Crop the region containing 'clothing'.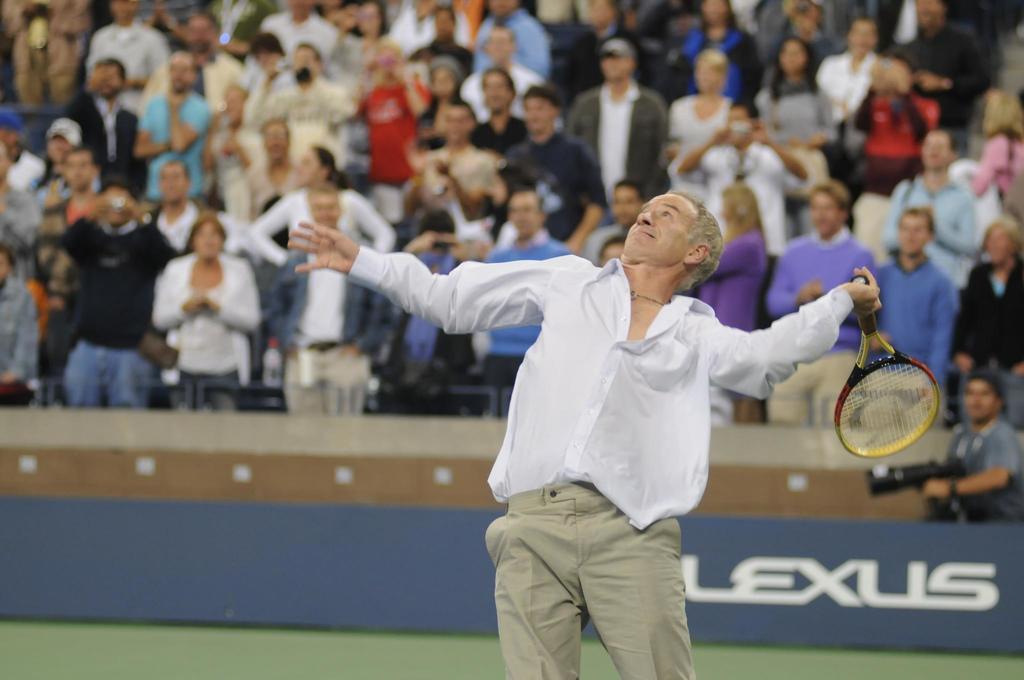
Crop region: x1=253 y1=189 x2=390 y2=266.
